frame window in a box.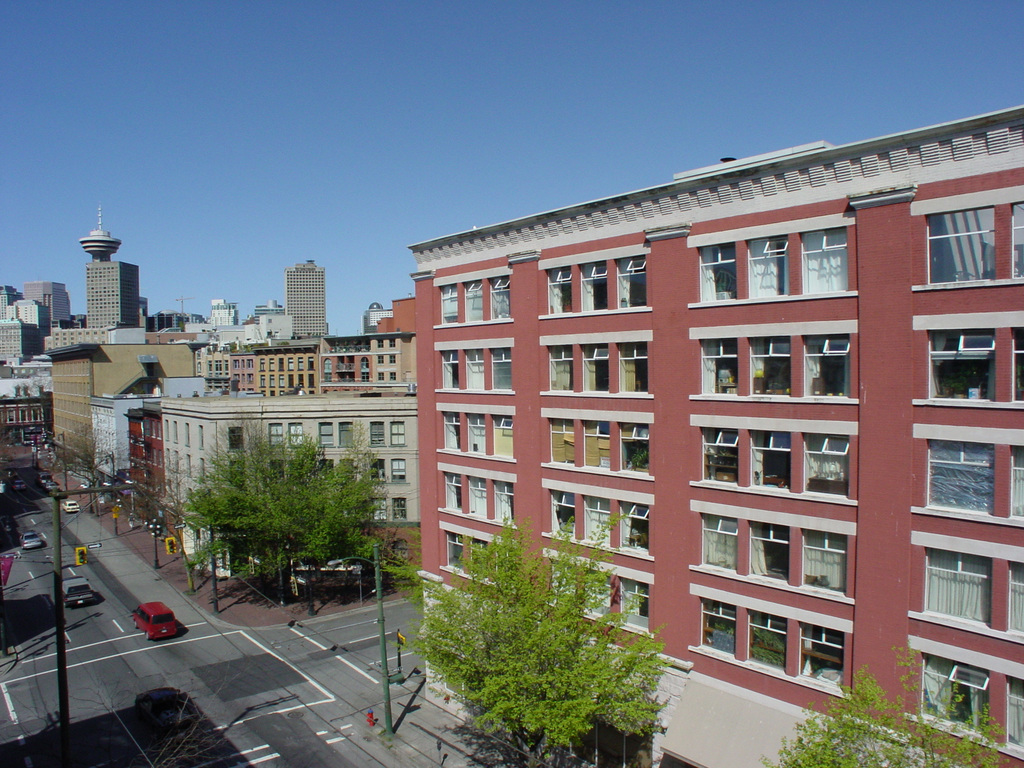
rect(811, 431, 848, 496).
